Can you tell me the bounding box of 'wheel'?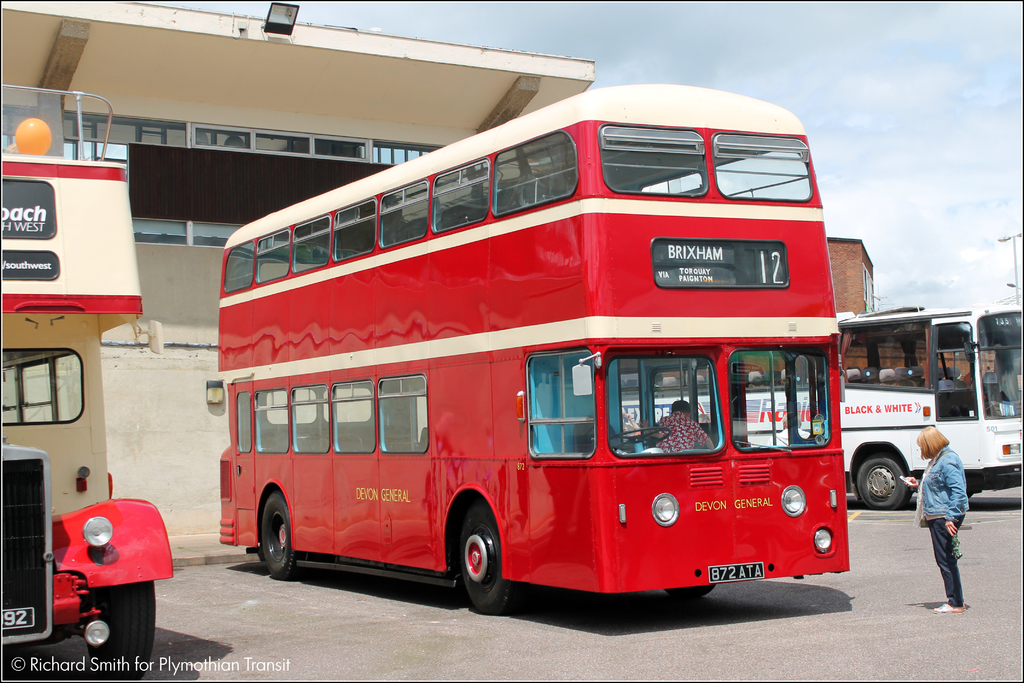
[x1=85, y1=582, x2=155, y2=680].
